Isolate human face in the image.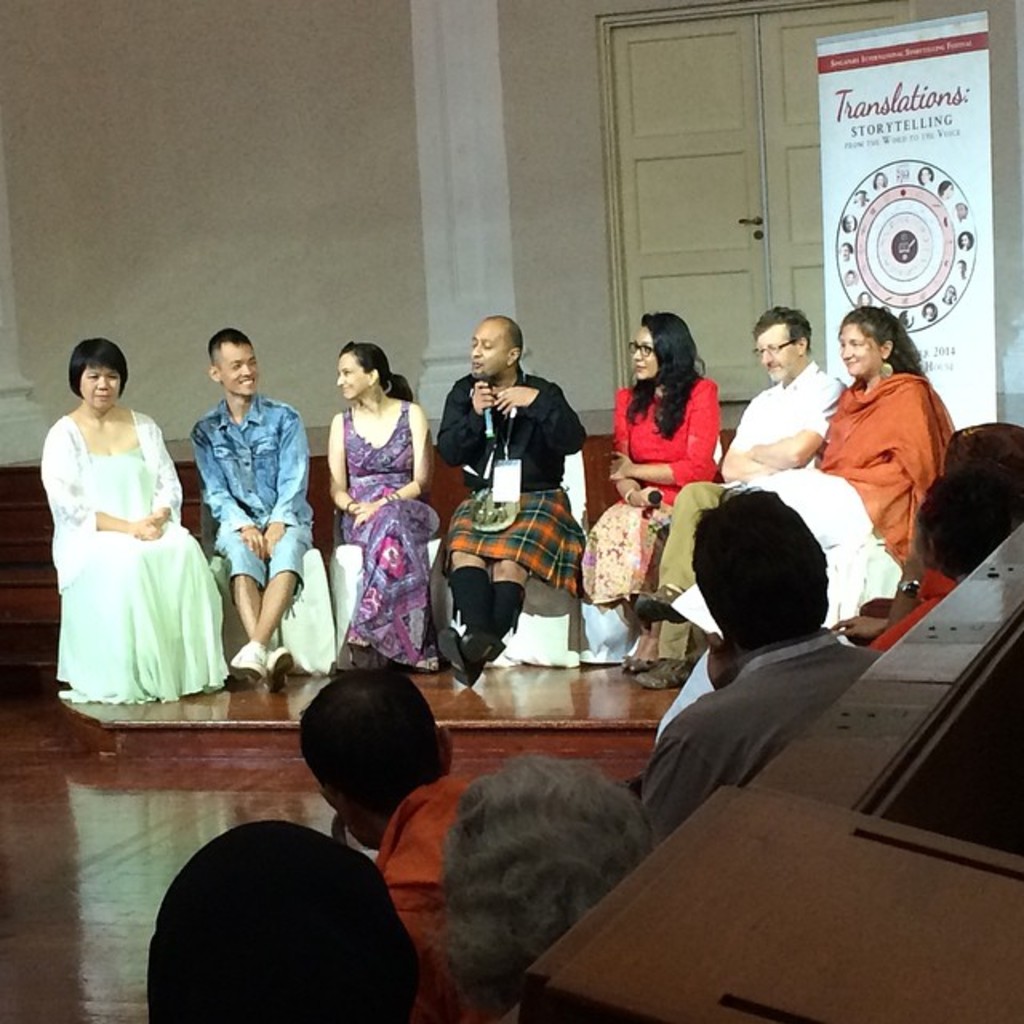
Isolated region: [837, 320, 877, 378].
